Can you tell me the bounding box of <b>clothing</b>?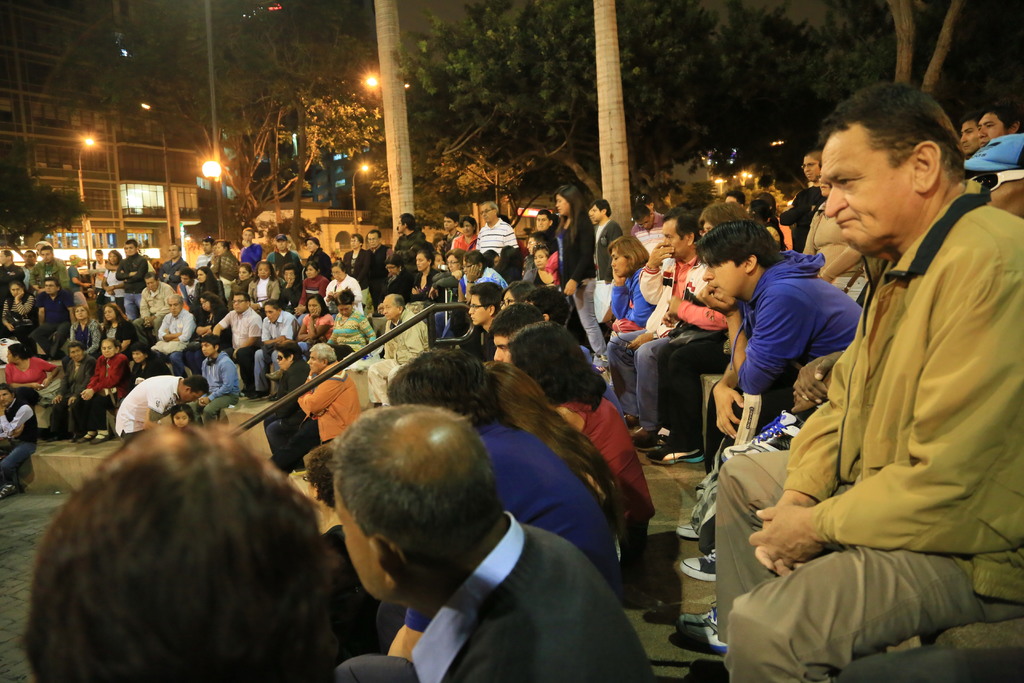
<region>307, 308, 334, 335</region>.
